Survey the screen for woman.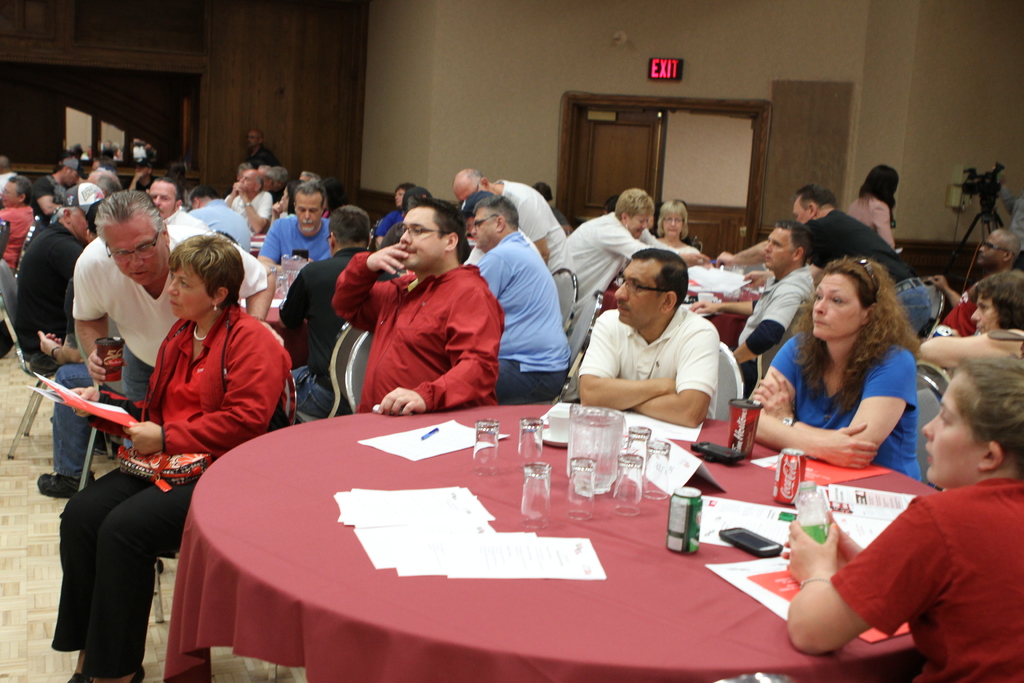
Survey found: bbox=(47, 237, 292, 682).
